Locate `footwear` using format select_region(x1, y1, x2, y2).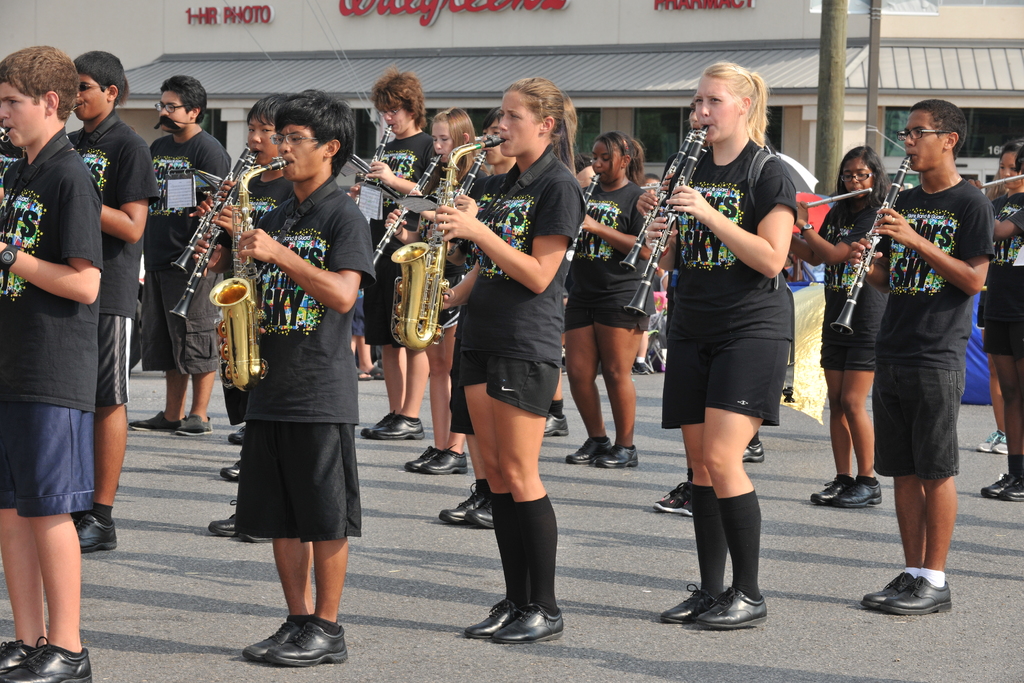
select_region(174, 411, 215, 436).
